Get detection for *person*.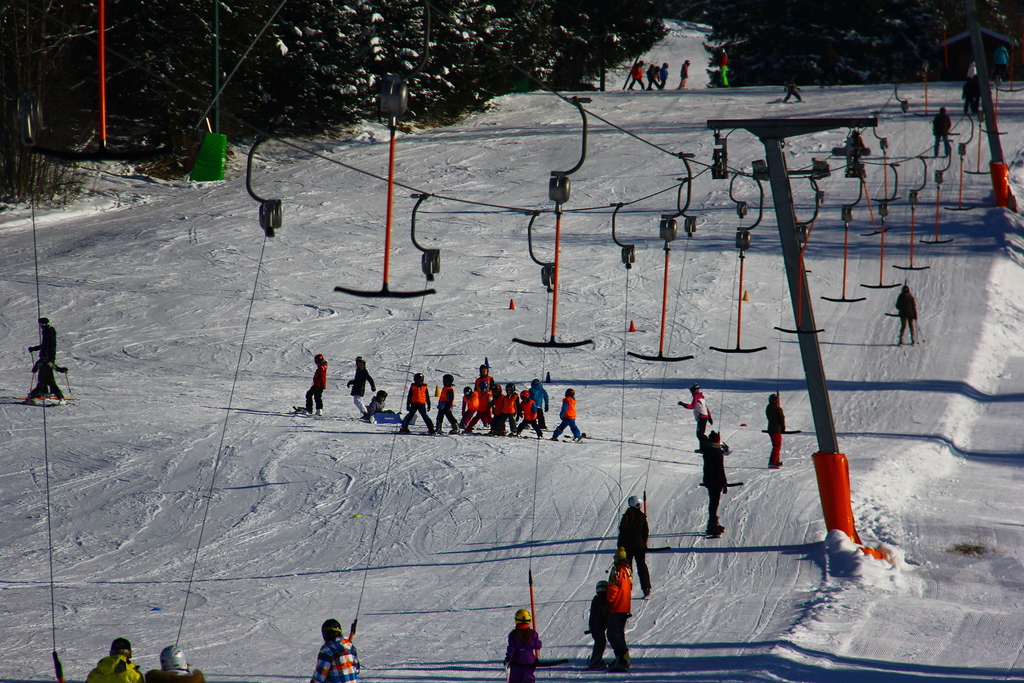
Detection: Rect(765, 394, 789, 468).
